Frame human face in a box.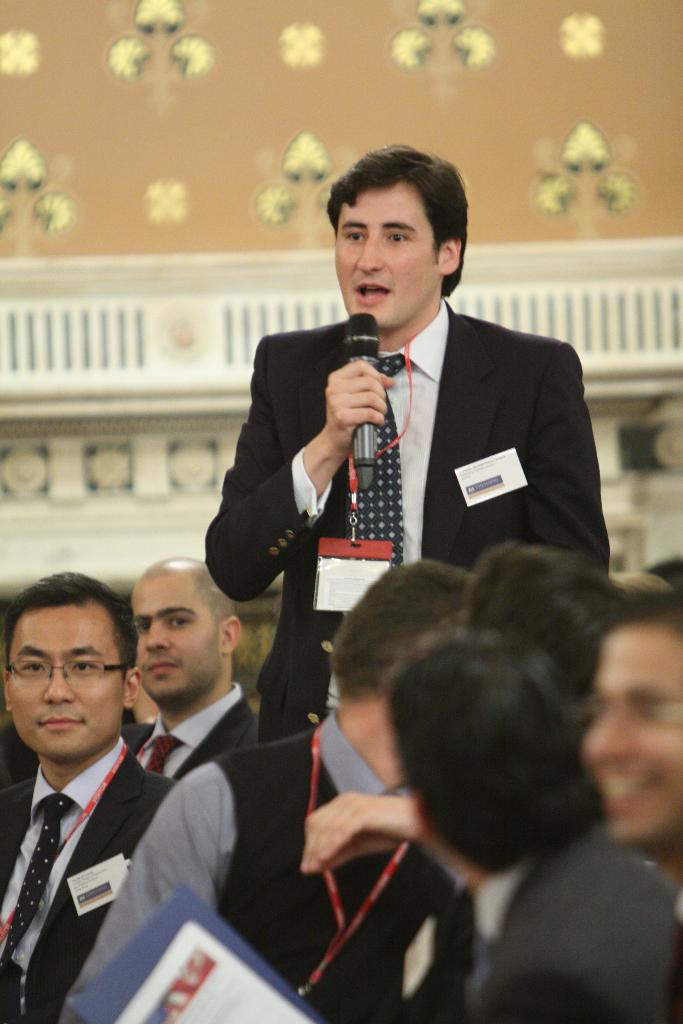
575,611,682,847.
